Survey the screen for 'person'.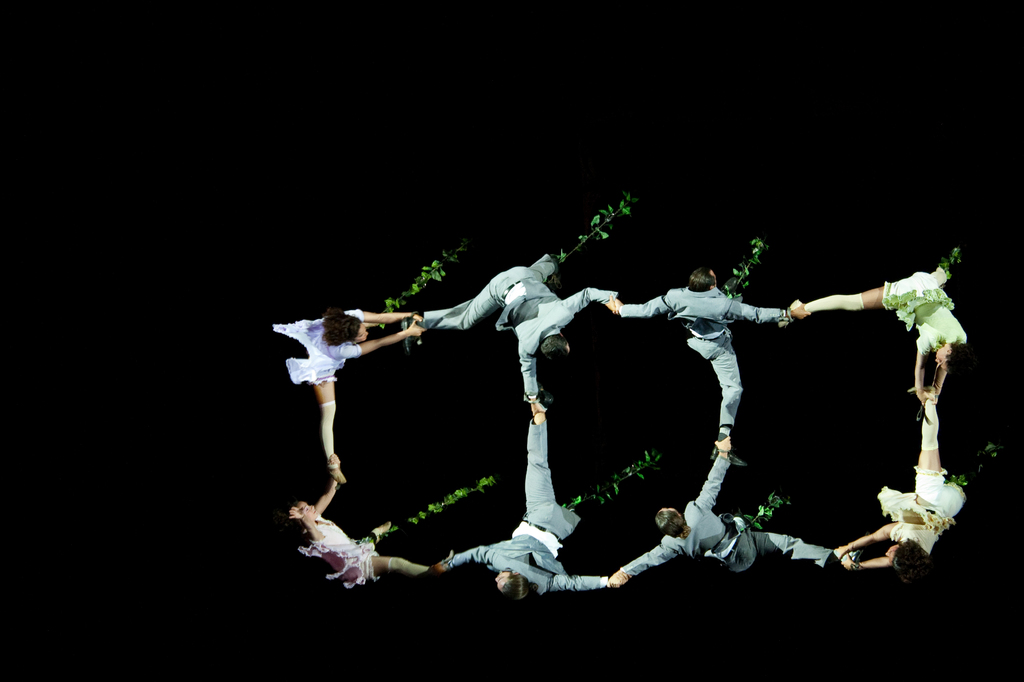
Survey found: [436,396,615,605].
